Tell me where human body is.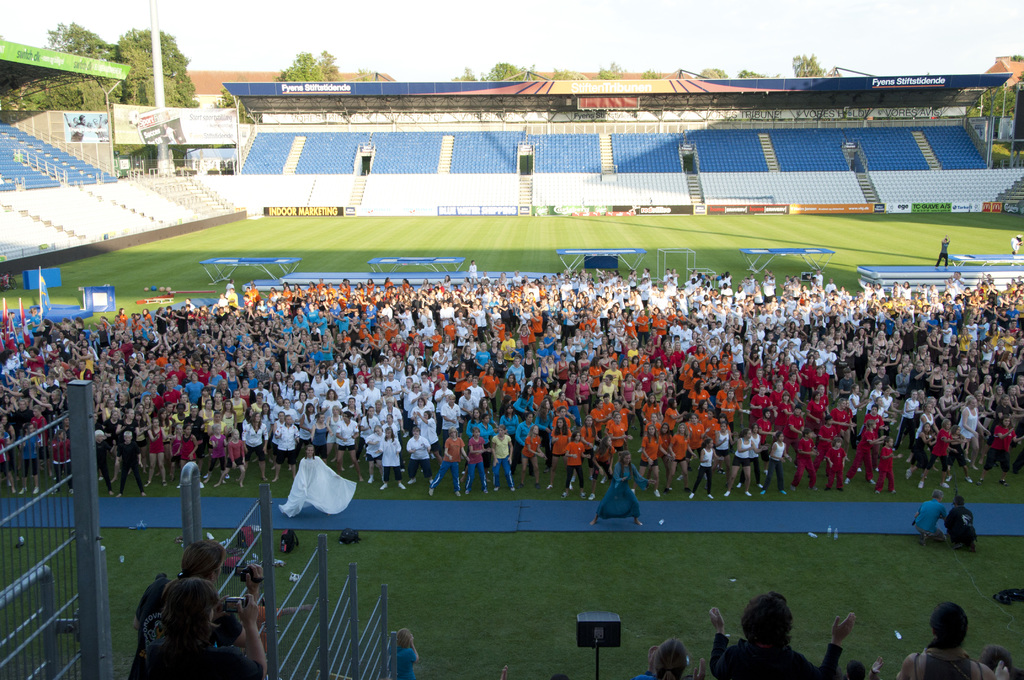
human body is at <box>681,343,695,353</box>.
